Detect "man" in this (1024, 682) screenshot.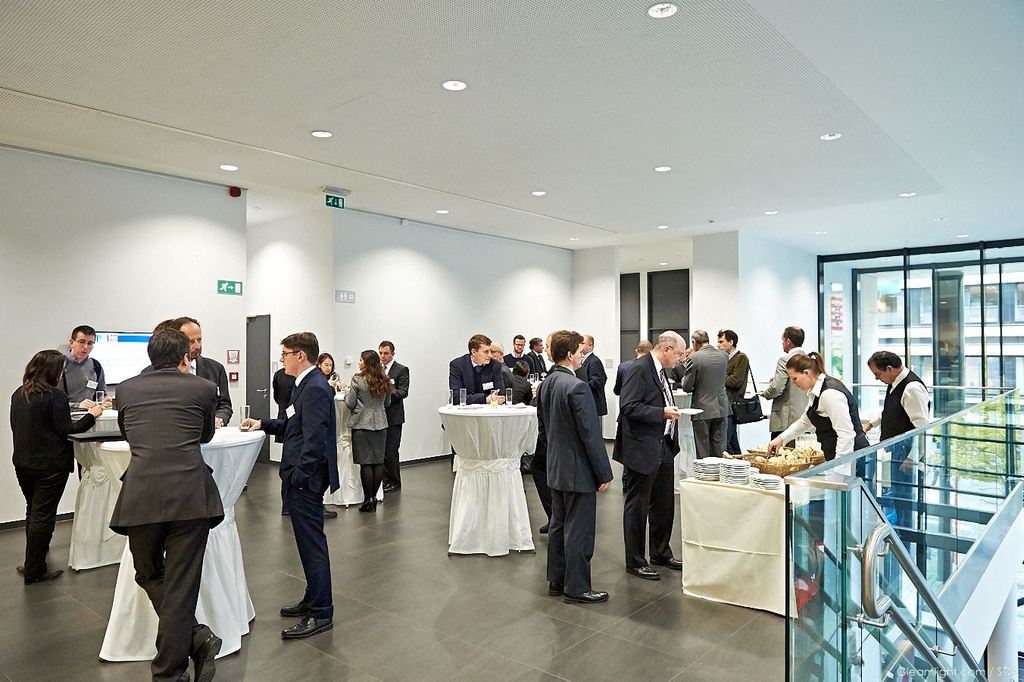
Detection: rect(758, 324, 810, 443).
